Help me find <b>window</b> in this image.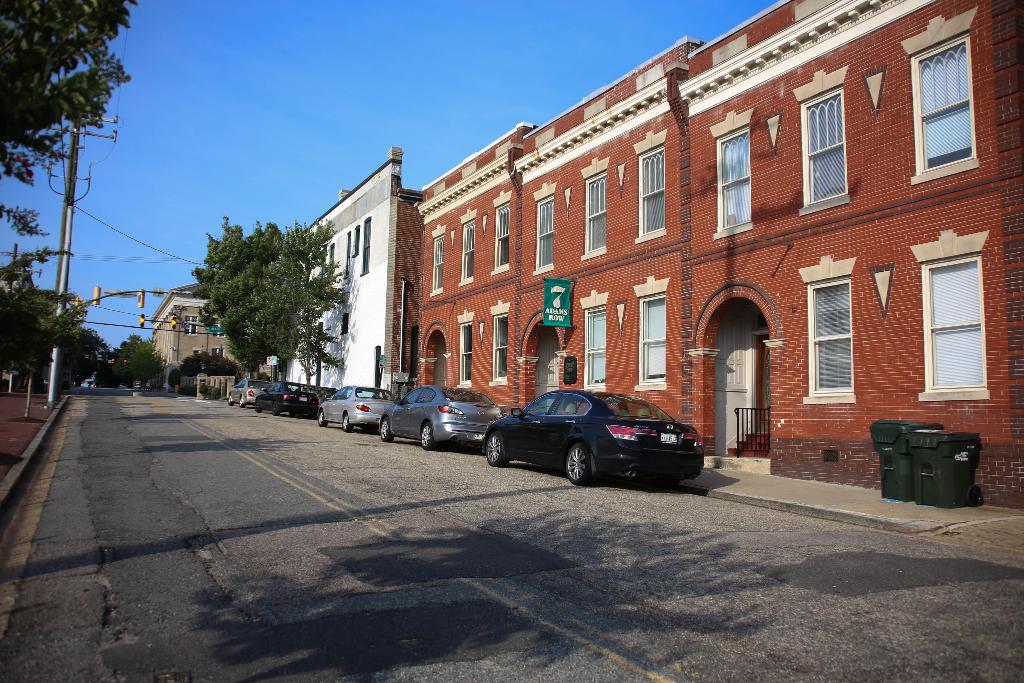
Found it: select_region(627, 273, 669, 391).
